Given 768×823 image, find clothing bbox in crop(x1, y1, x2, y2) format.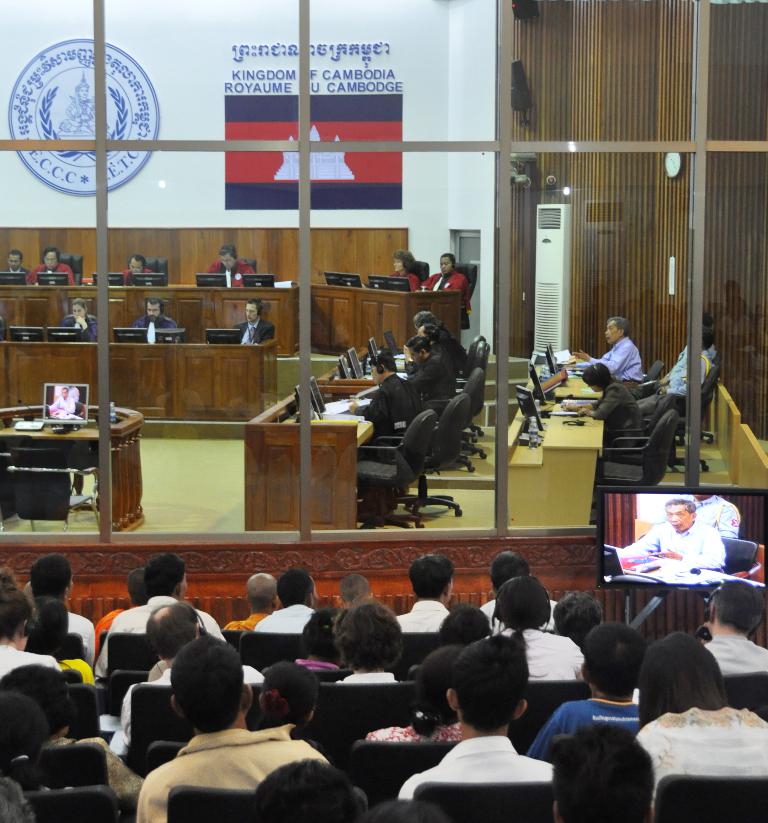
crop(406, 354, 456, 409).
